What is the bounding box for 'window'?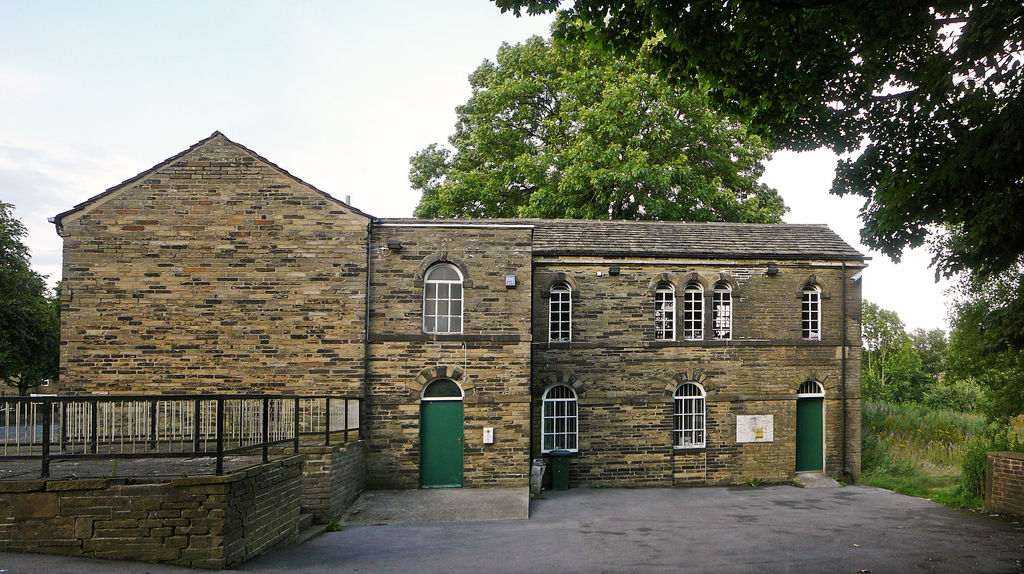
crop(672, 382, 705, 450).
